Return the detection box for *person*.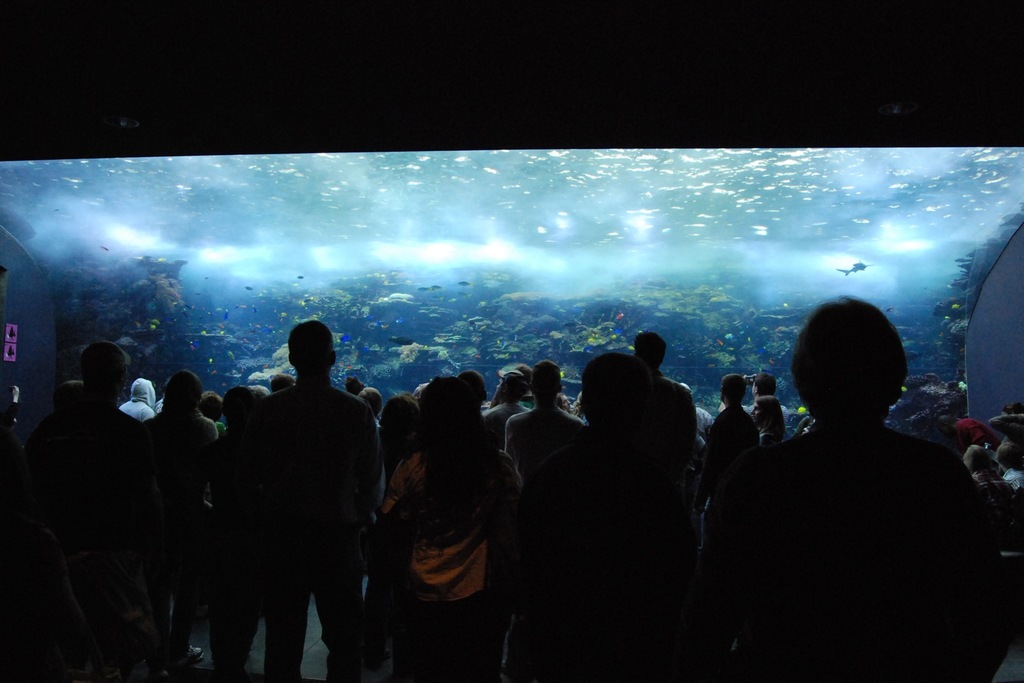
<region>10, 339, 148, 682</region>.
